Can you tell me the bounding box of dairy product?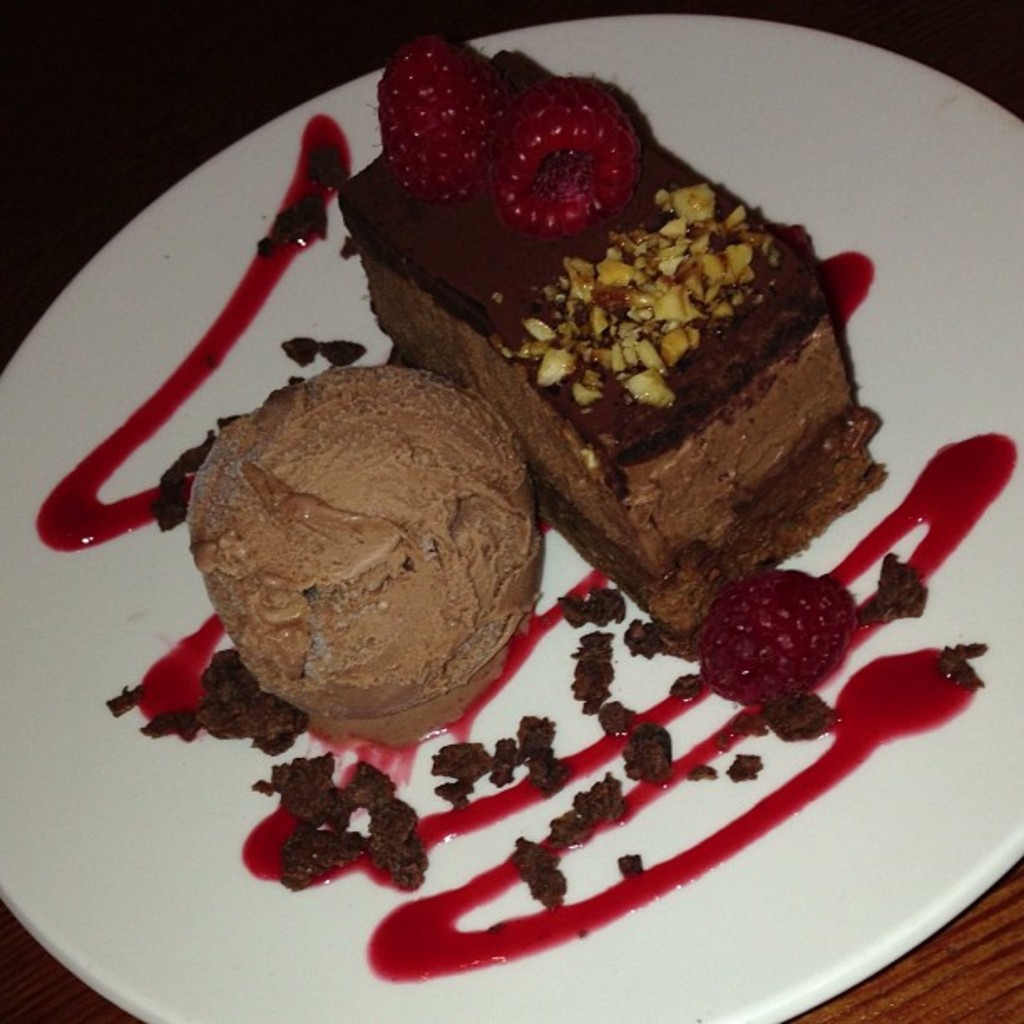
(x1=187, y1=370, x2=537, y2=753).
